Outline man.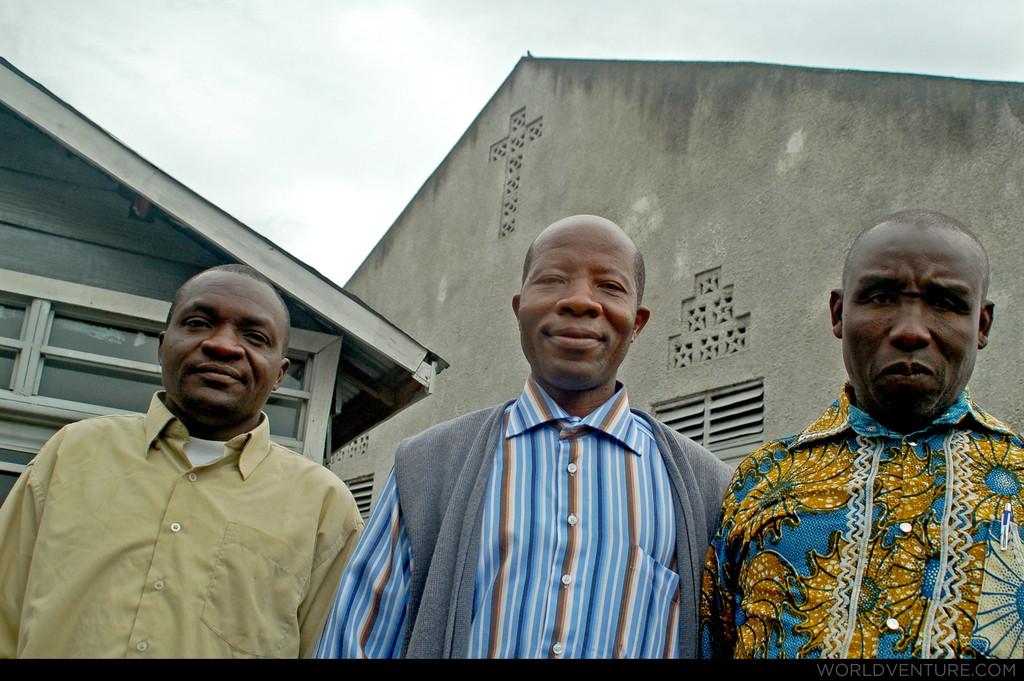
Outline: locate(311, 211, 735, 660).
